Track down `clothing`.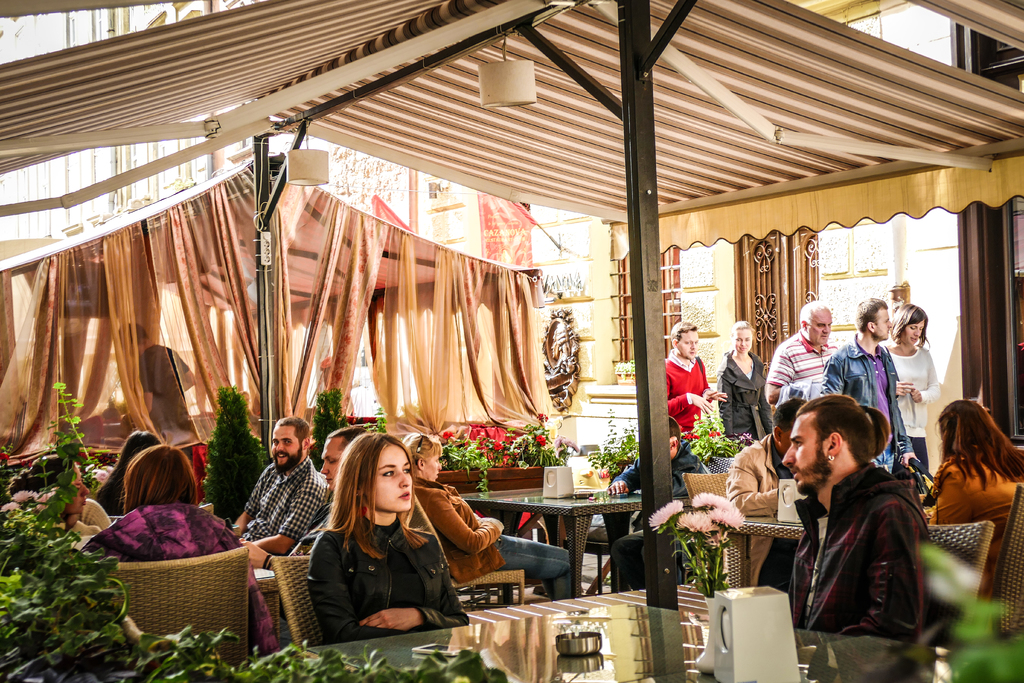
Tracked to (left=778, top=445, right=941, bottom=659).
